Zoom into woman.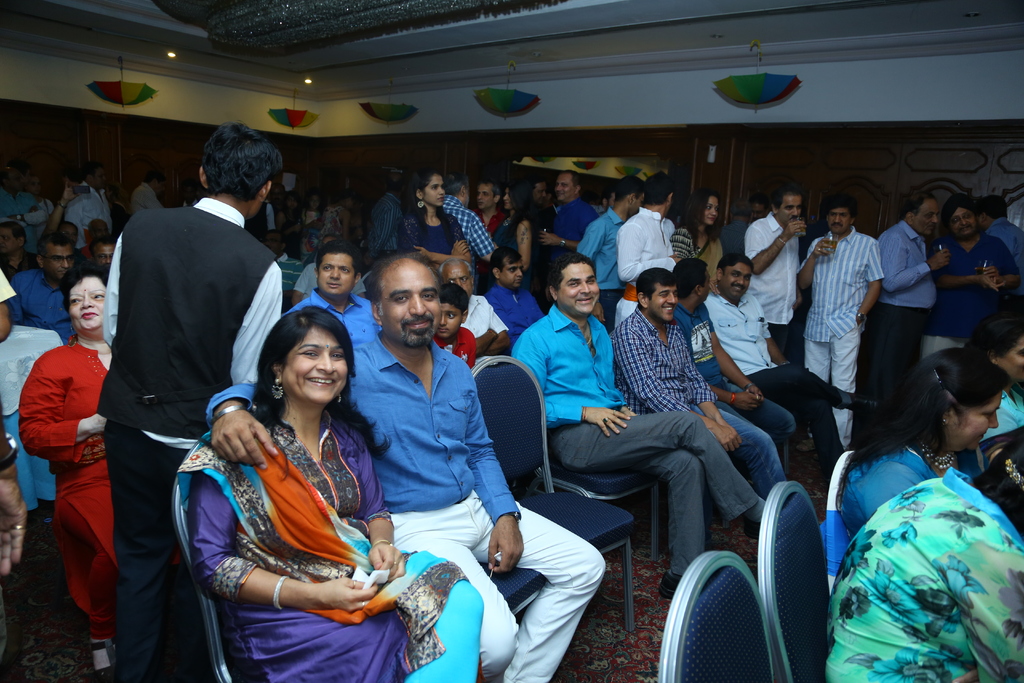
Zoom target: select_region(399, 168, 473, 276).
